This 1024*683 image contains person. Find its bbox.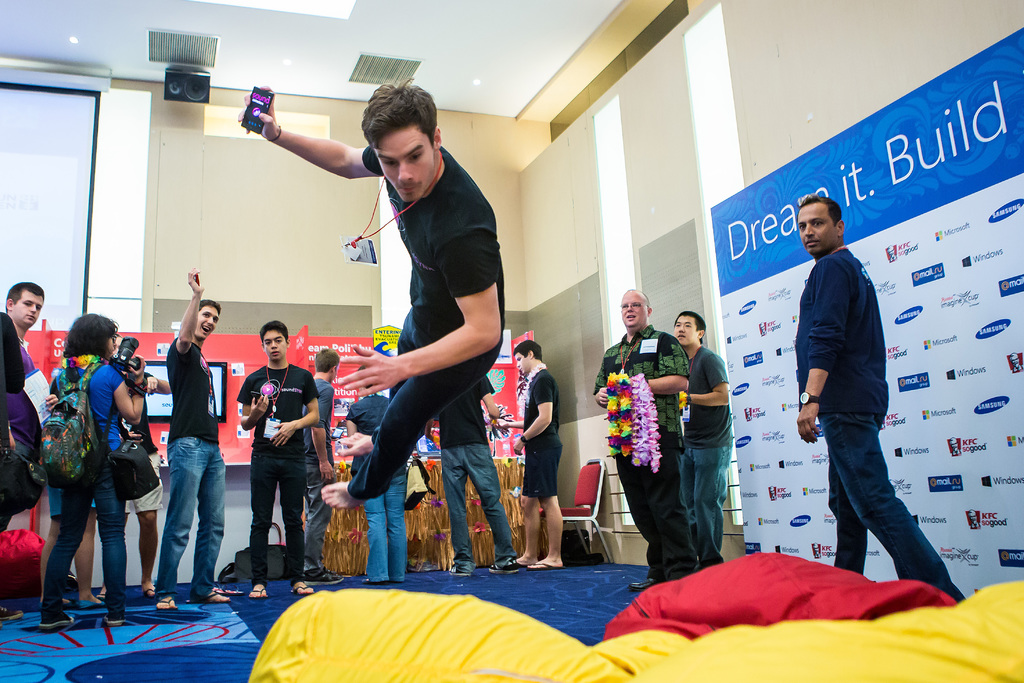
bbox=(39, 314, 138, 629).
